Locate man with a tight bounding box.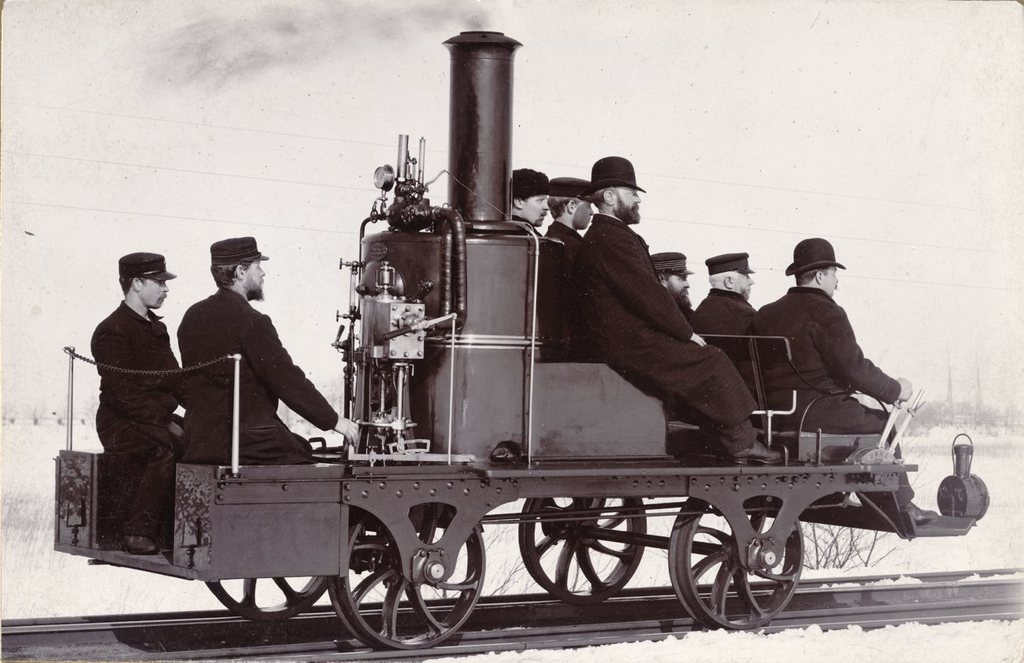
(left=509, top=168, right=546, bottom=236).
